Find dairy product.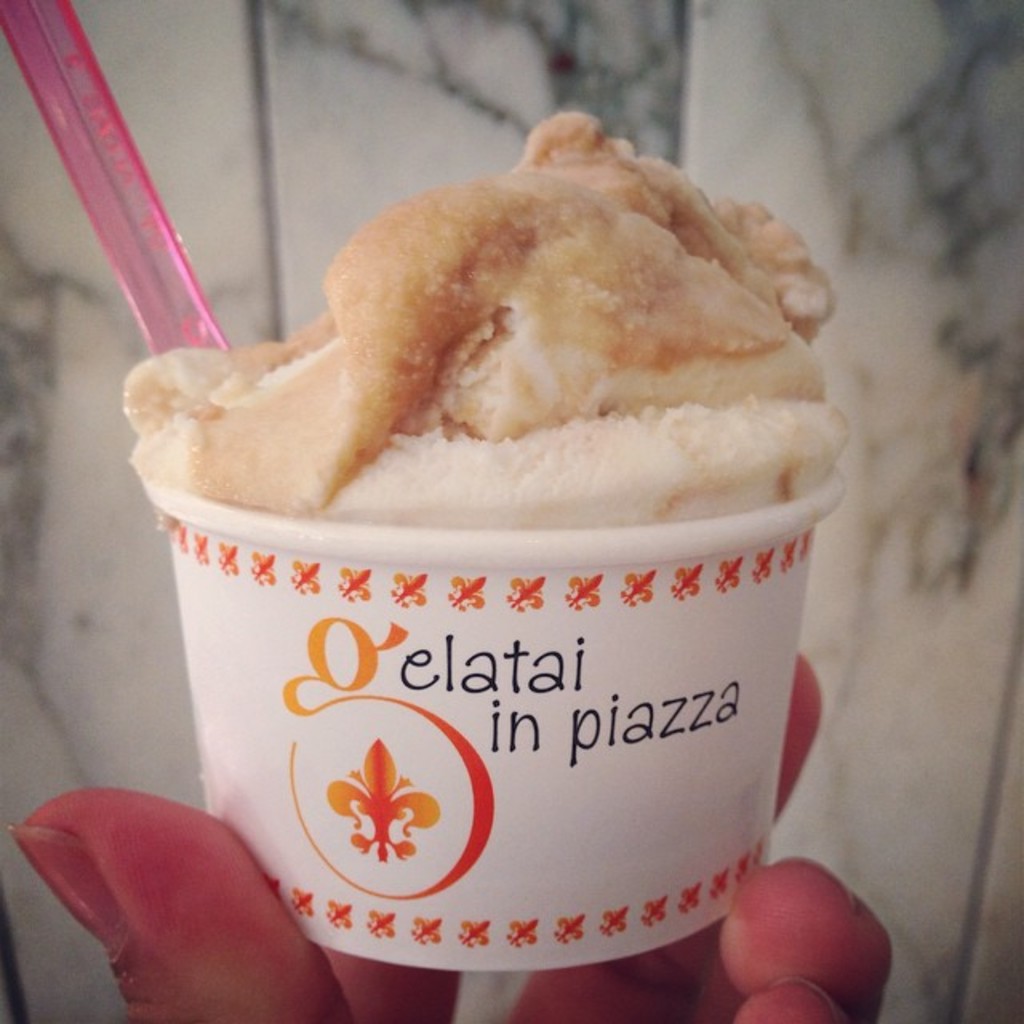
[120,152,883,574].
